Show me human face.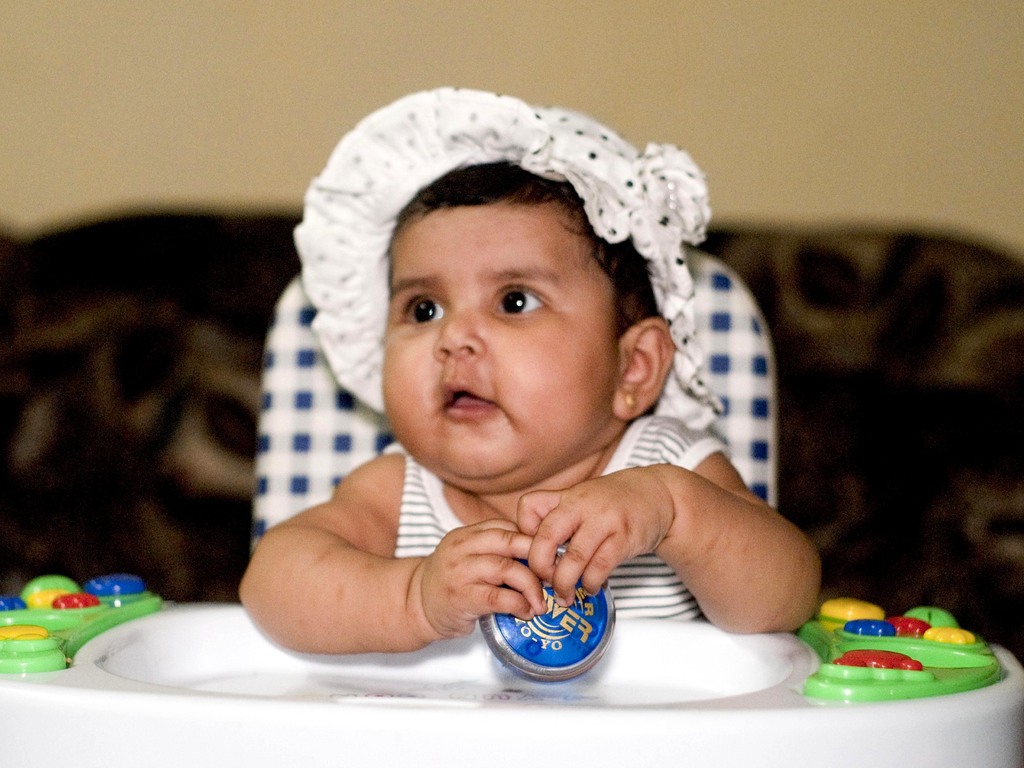
human face is here: 381:211:629:493.
